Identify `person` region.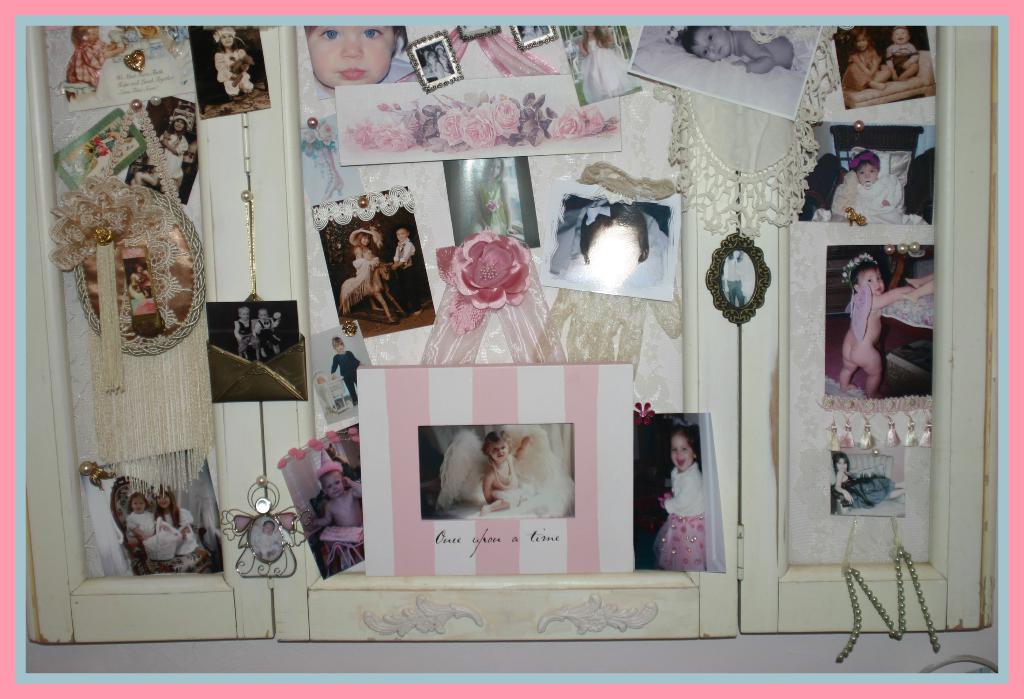
Region: [x1=253, y1=522, x2=286, y2=558].
